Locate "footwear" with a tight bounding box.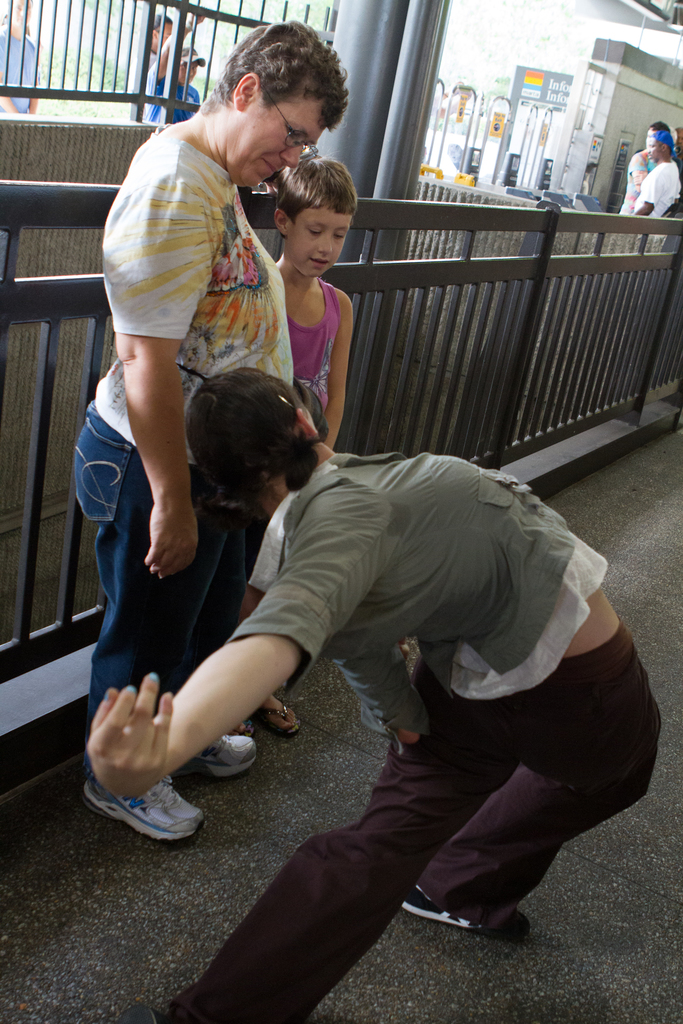
{"x1": 170, "y1": 718, "x2": 263, "y2": 788}.
